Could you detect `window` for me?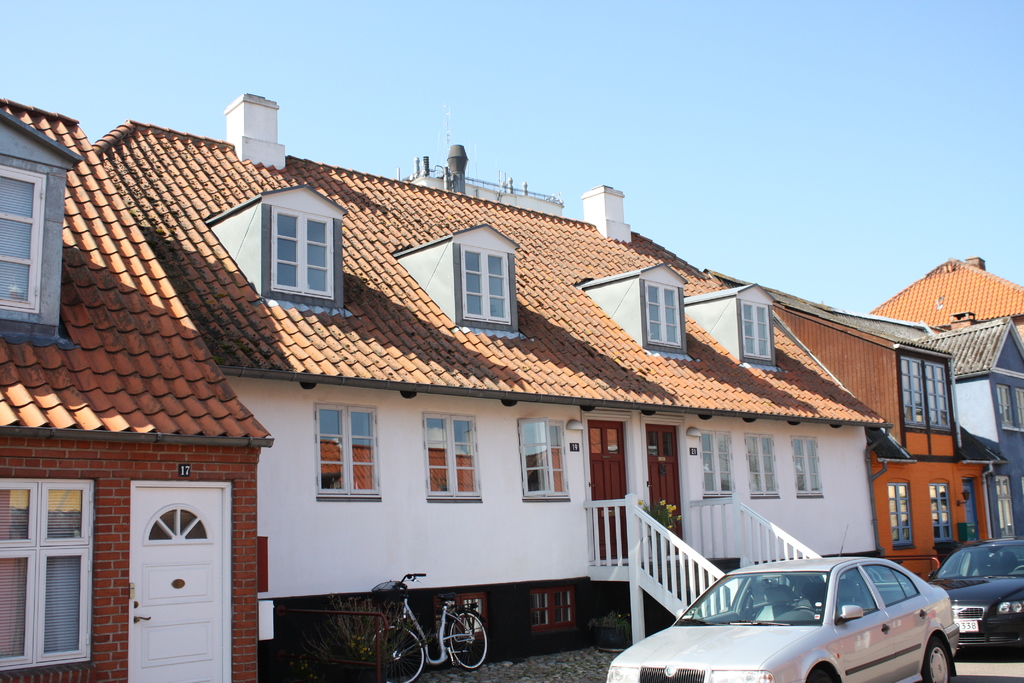
Detection result: [687, 575, 740, 622].
